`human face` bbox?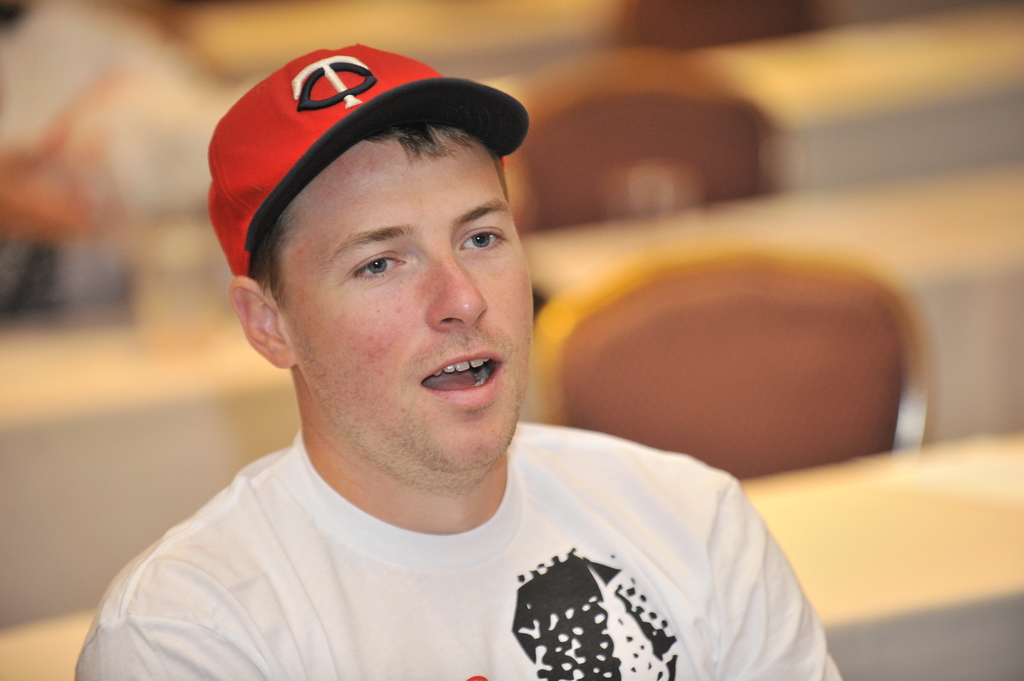
bbox(289, 129, 535, 485)
